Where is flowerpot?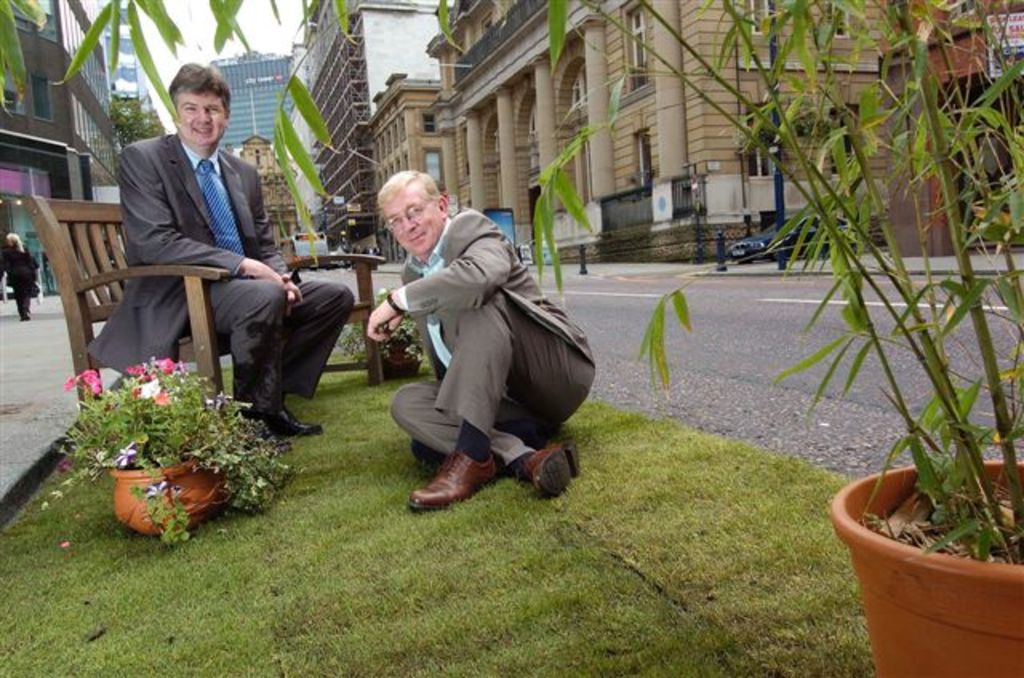
[left=378, top=339, right=419, bottom=377].
